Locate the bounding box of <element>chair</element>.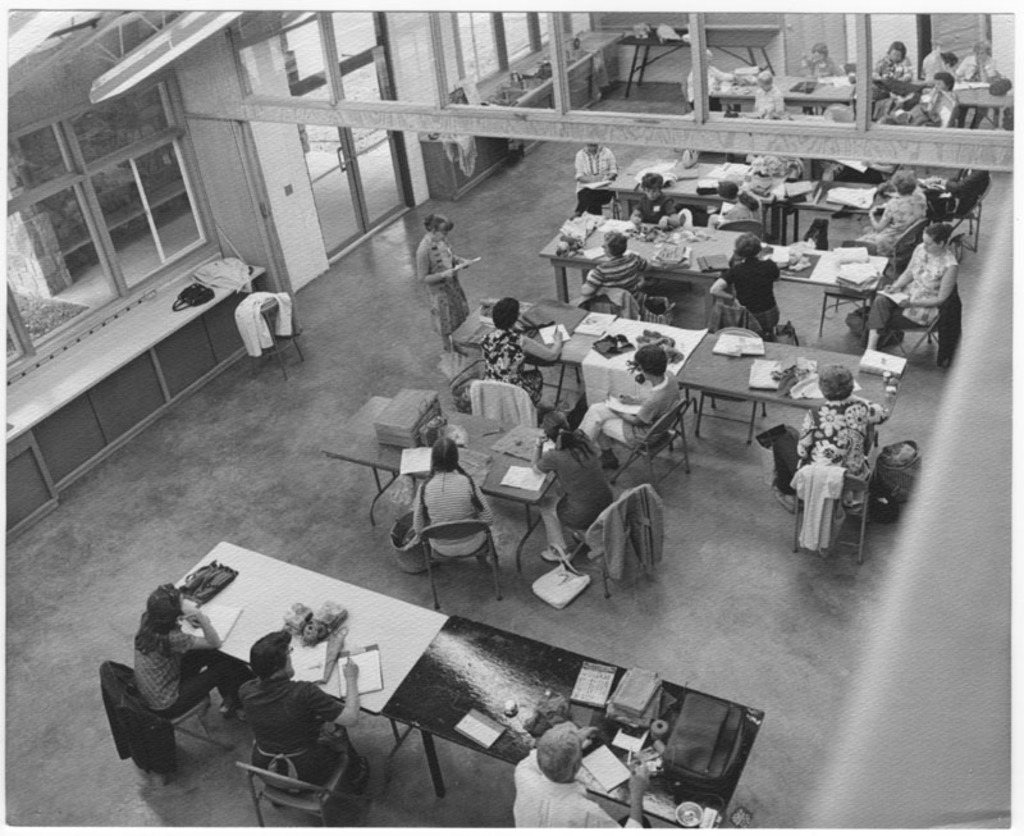
Bounding box: (708,293,786,342).
